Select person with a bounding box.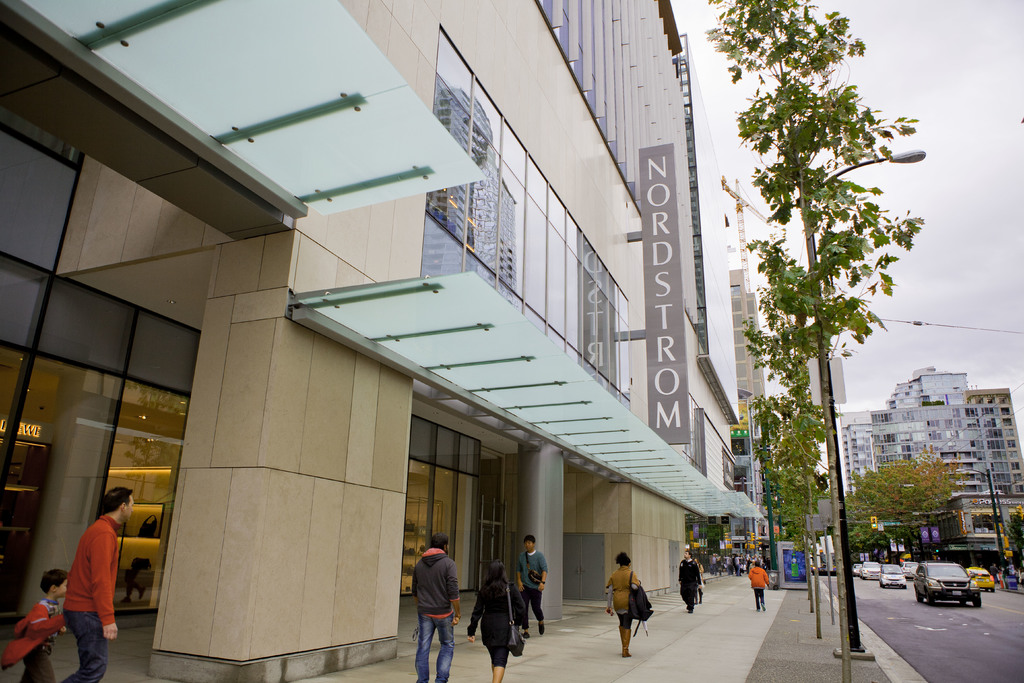
<bbox>609, 549, 637, 650</bbox>.
